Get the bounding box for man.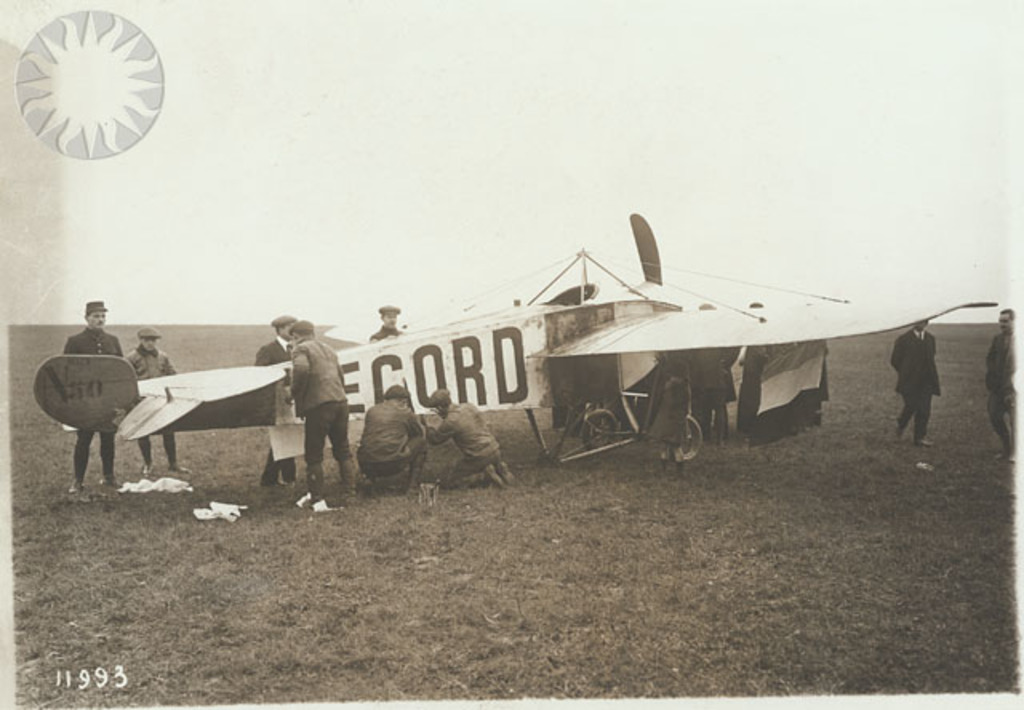
locate(422, 387, 517, 491).
